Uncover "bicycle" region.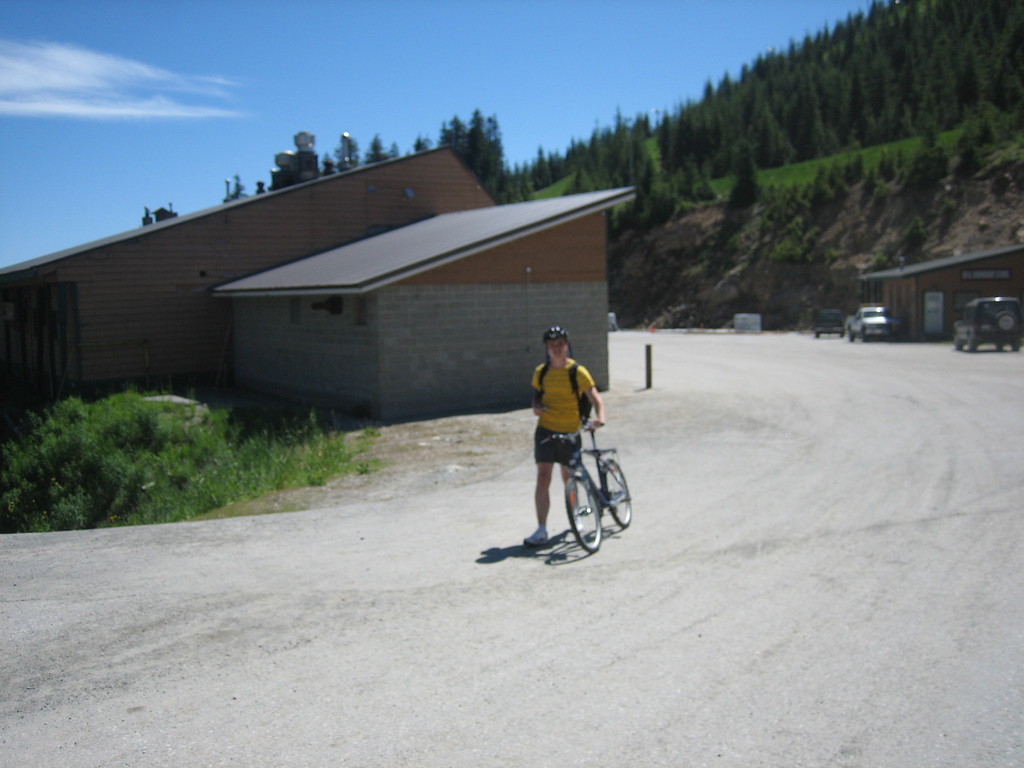
Uncovered: [525,397,623,533].
